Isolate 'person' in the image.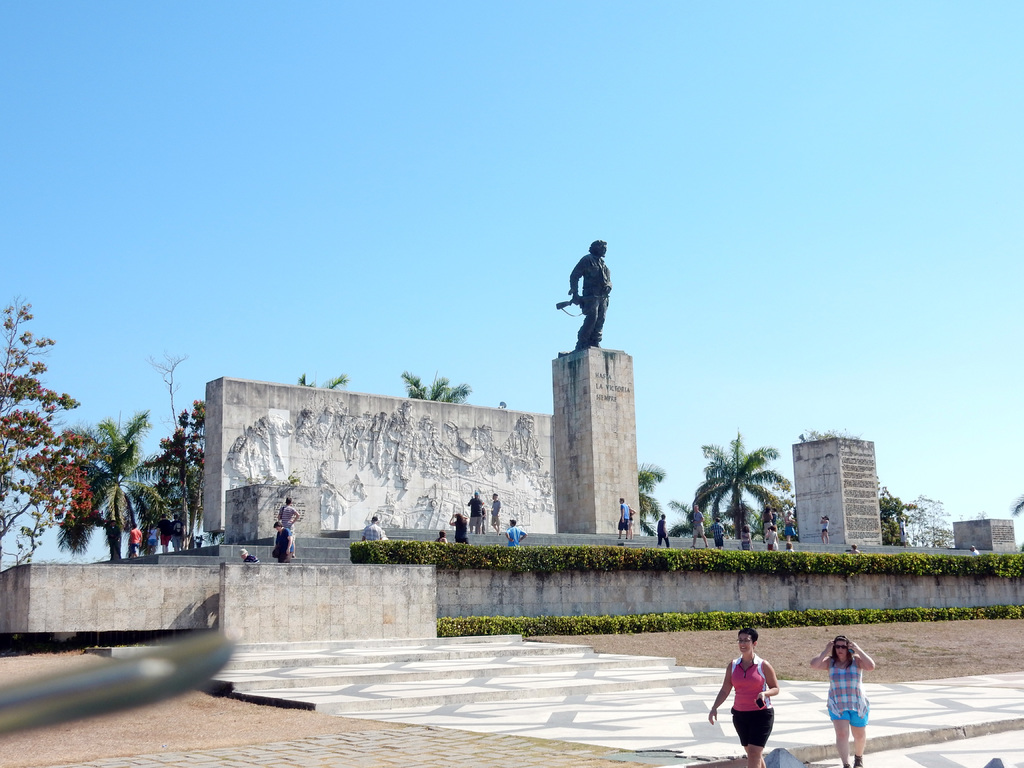
Isolated region: {"left": 618, "top": 495, "right": 631, "bottom": 538}.
